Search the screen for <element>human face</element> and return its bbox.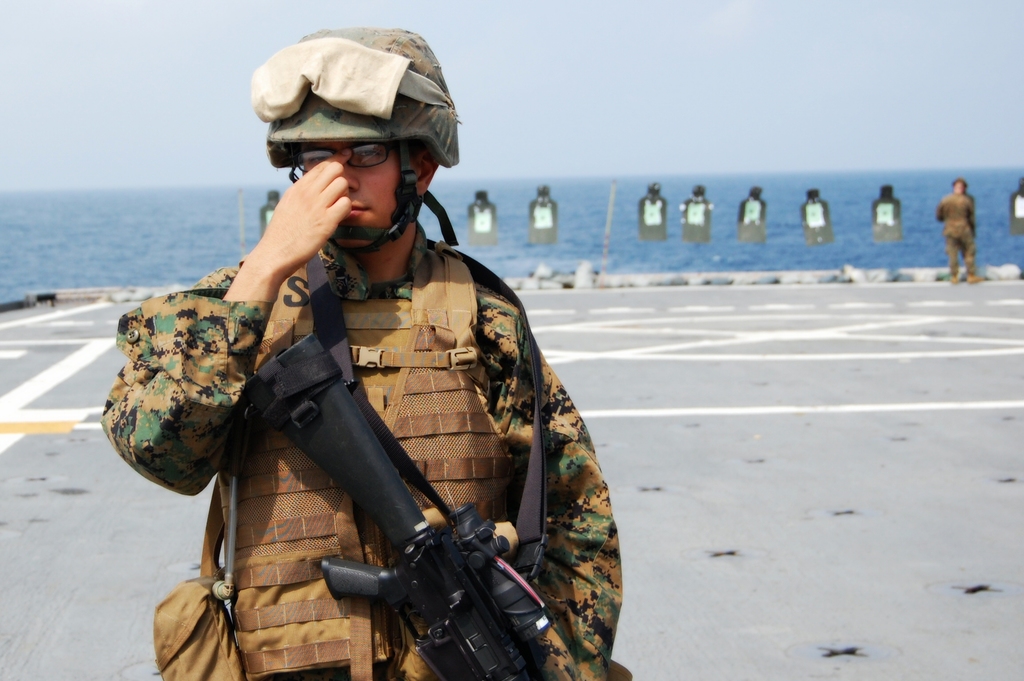
Found: (x1=299, y1=142, x2=397, y2=242).
